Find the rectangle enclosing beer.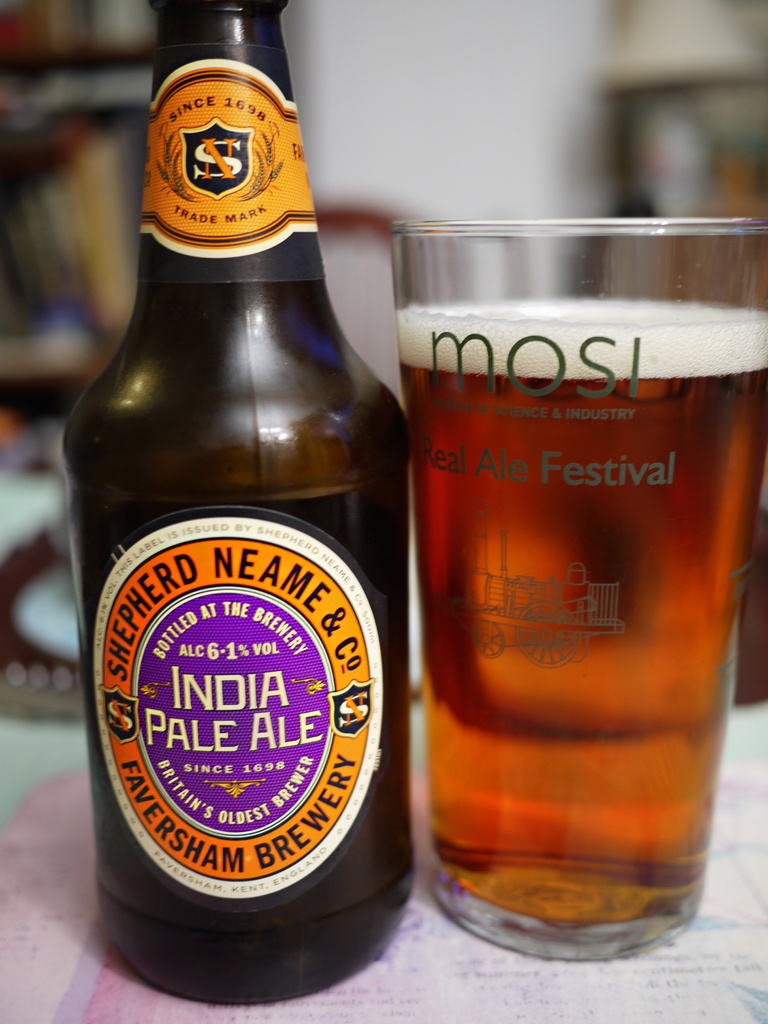
[left=65, top=0, right=396, bottom=1005].
